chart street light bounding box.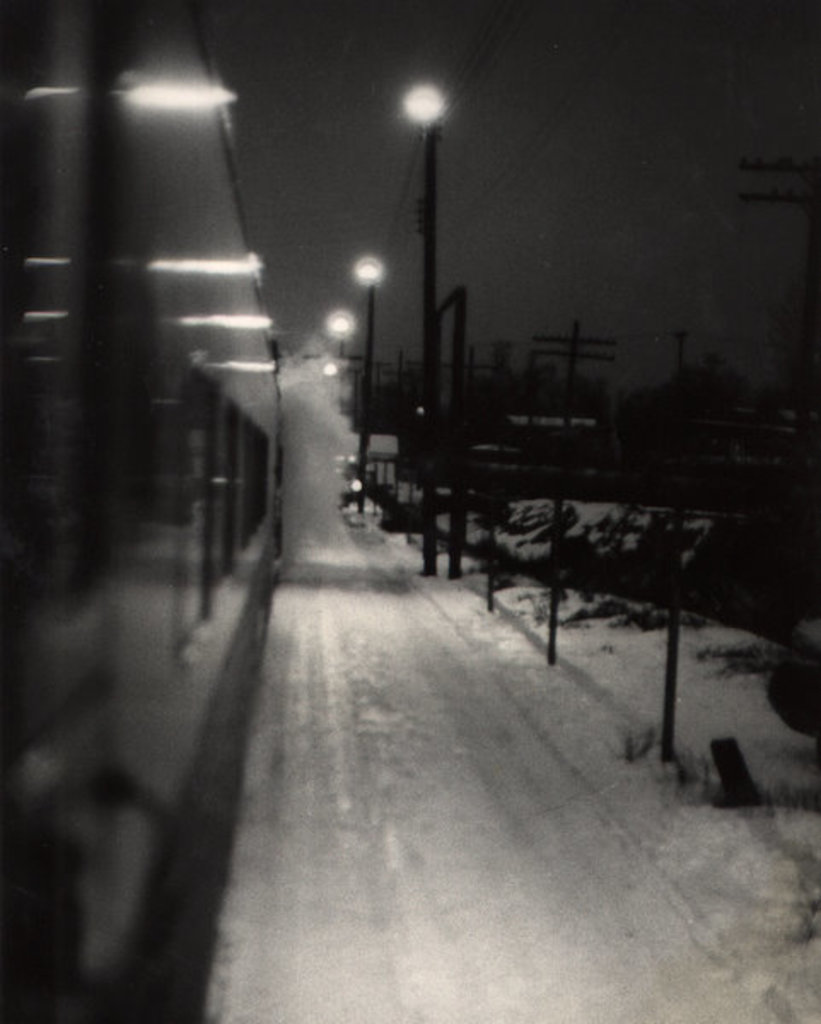
Charted: 312, 302, 364, 410.
